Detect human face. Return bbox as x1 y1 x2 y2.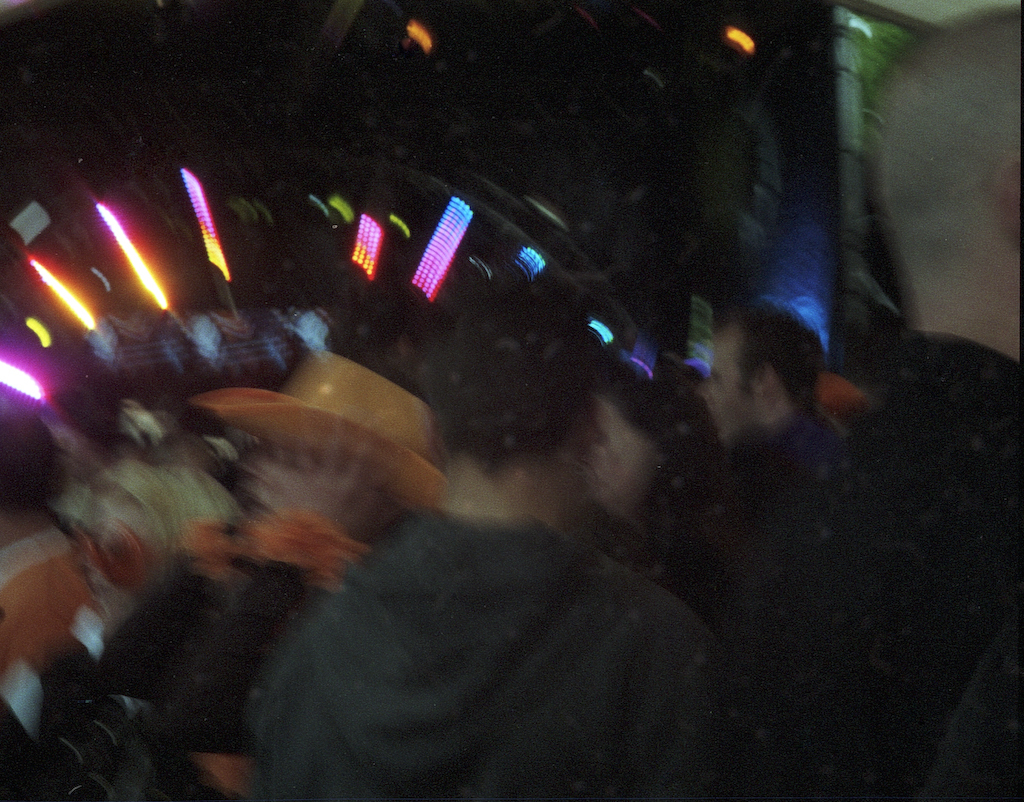
697 327 764 451.
